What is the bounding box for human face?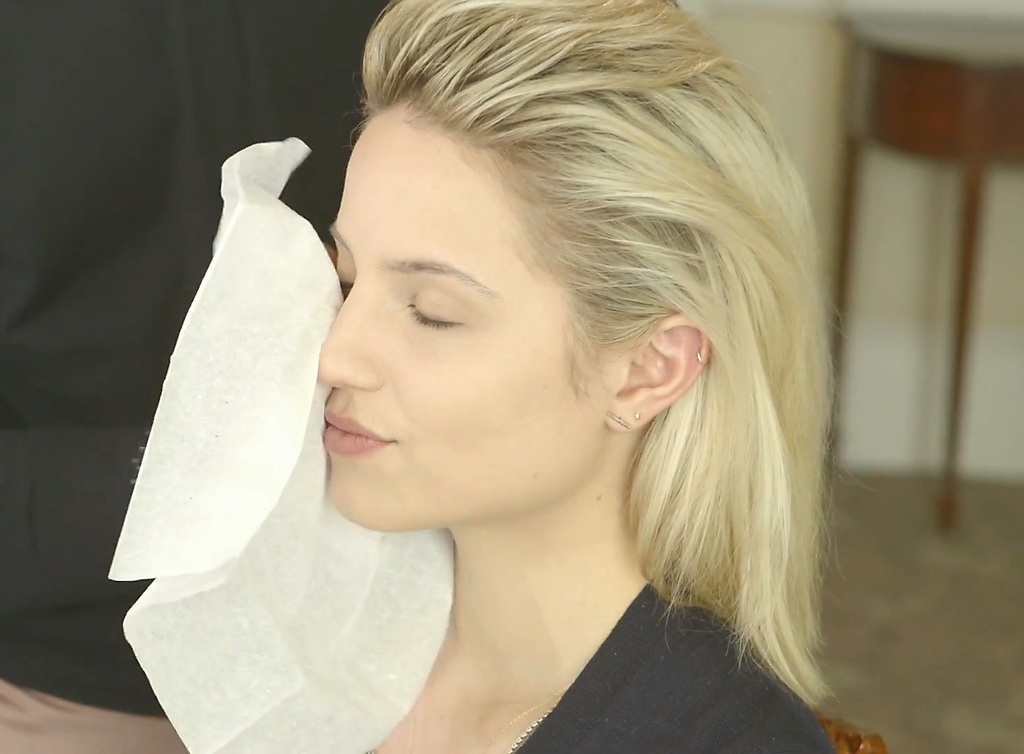
rect(318, 108, 610, 529).
